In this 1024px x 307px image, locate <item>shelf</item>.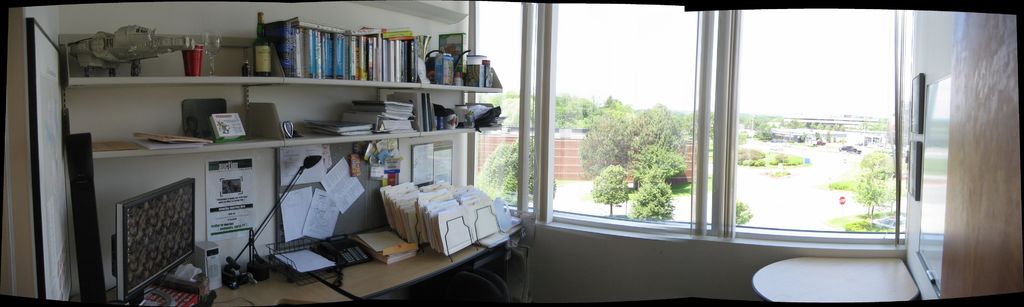
Bounding box: [50, 5, 529, 306].
